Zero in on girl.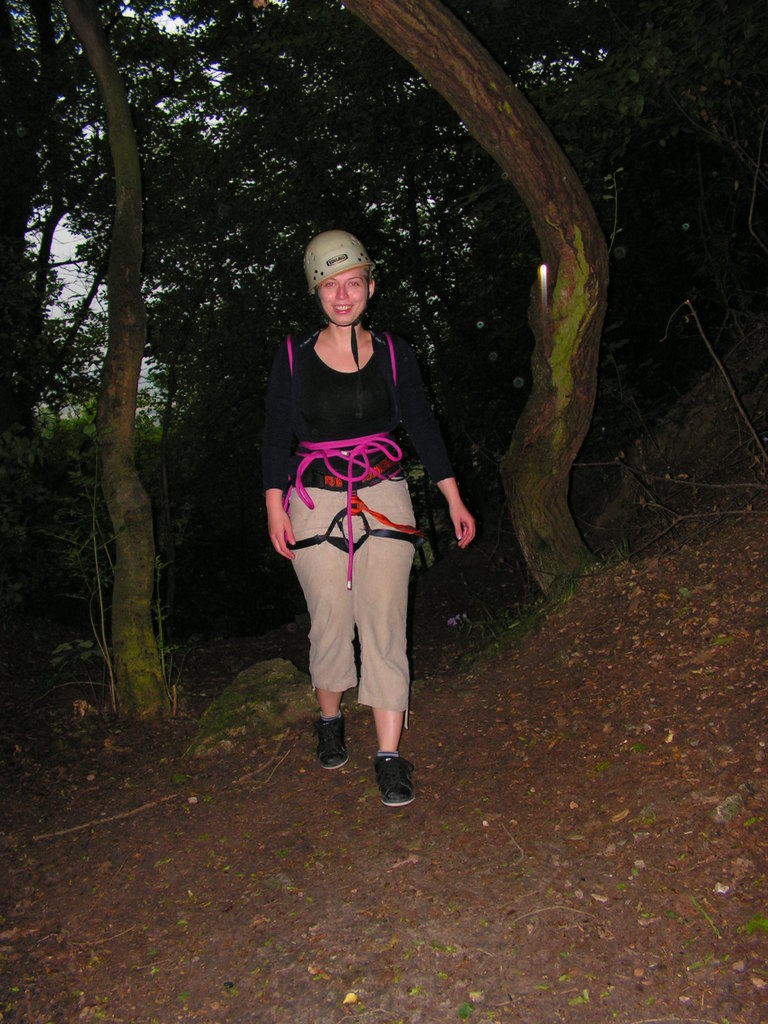
Zeroed in: 260 236 477 803.
